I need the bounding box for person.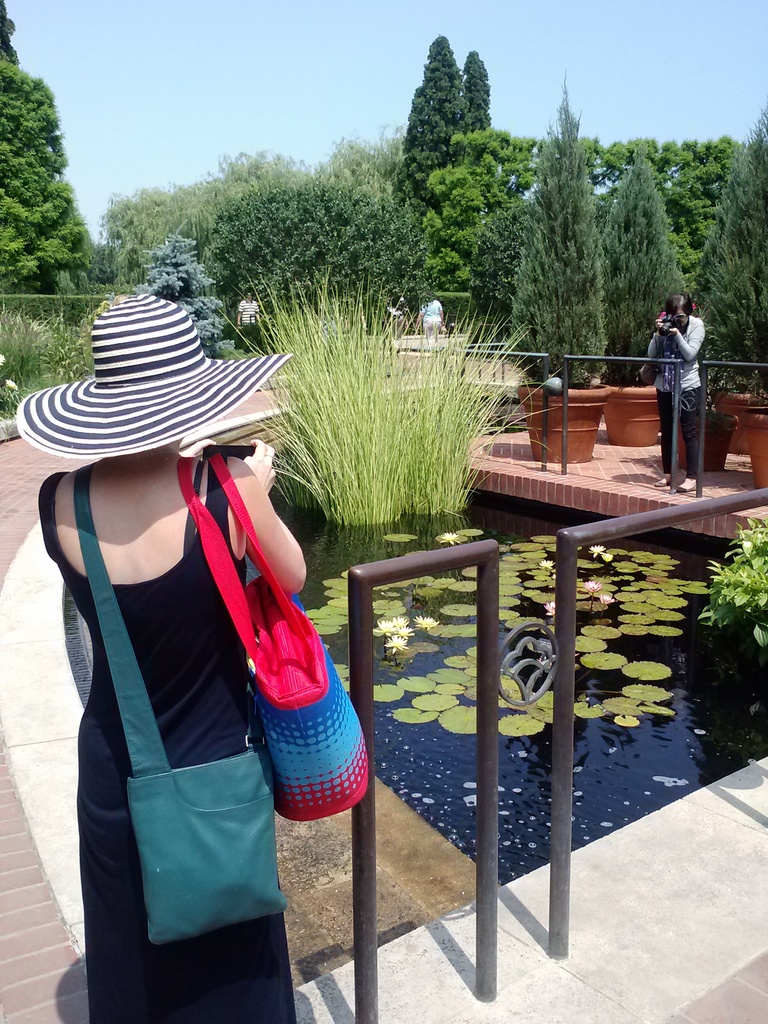
Here it is: bbox=(14, 291, 296, 1023).
